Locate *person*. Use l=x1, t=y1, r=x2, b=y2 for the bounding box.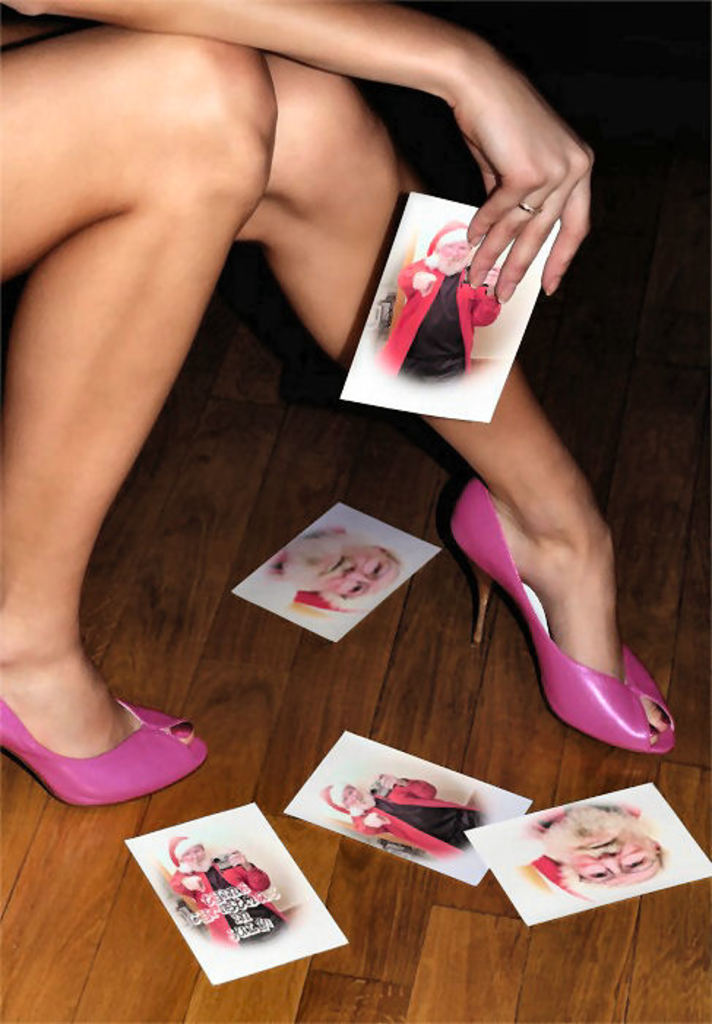
l=165, t=832, r=284, b=946.
